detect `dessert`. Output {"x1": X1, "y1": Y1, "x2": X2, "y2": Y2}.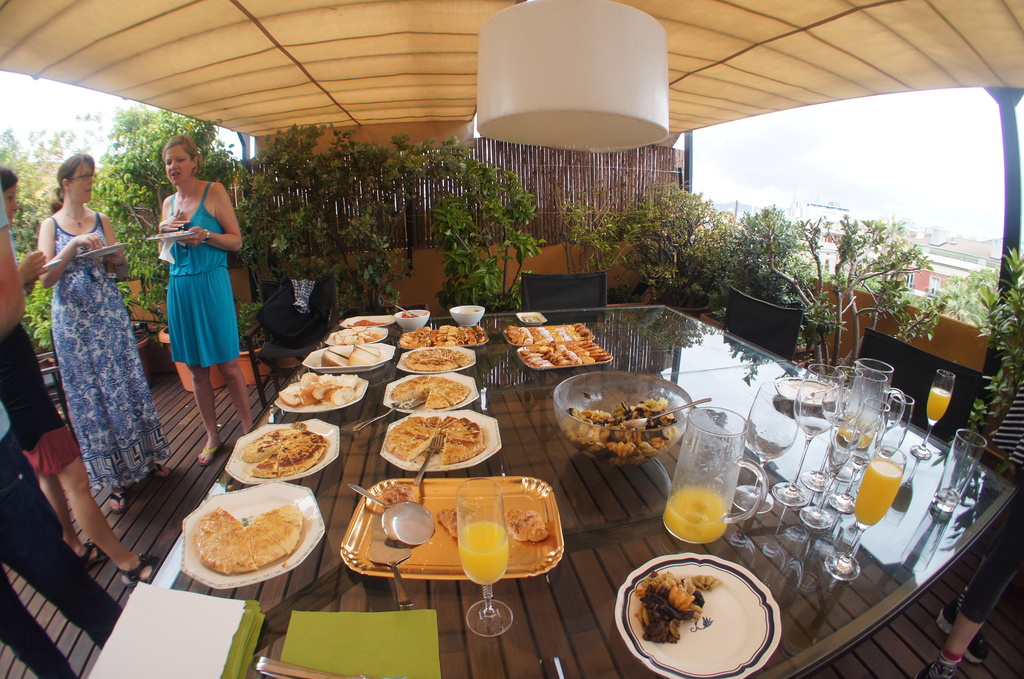
{"x1": 195, "y1": 504, "x2": 302, "y2": 574}.
